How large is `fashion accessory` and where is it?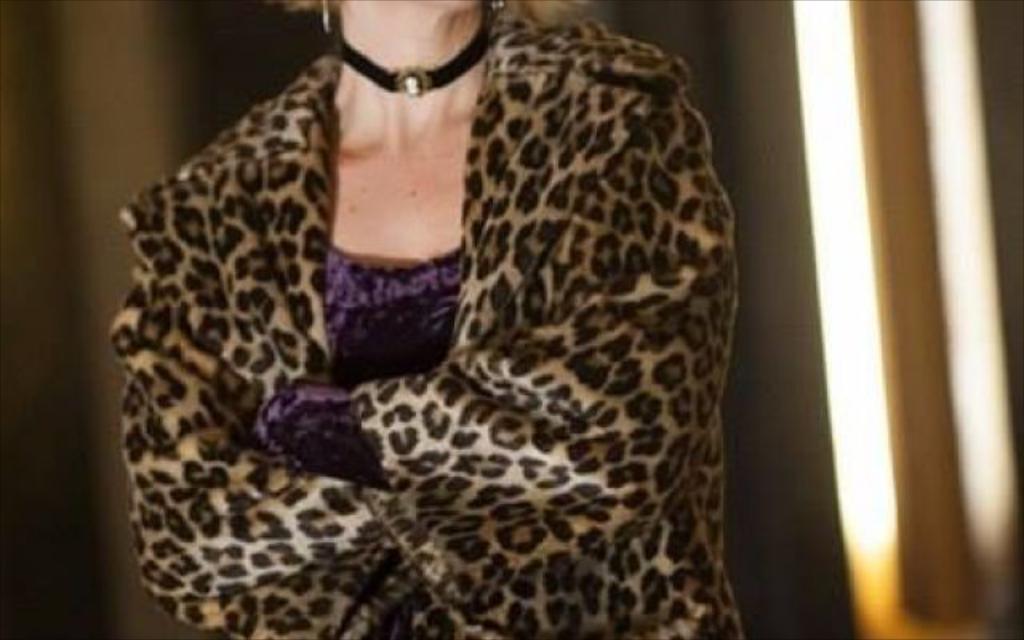
Bounding box: left=320, top=0, right=331, bottom=38.
